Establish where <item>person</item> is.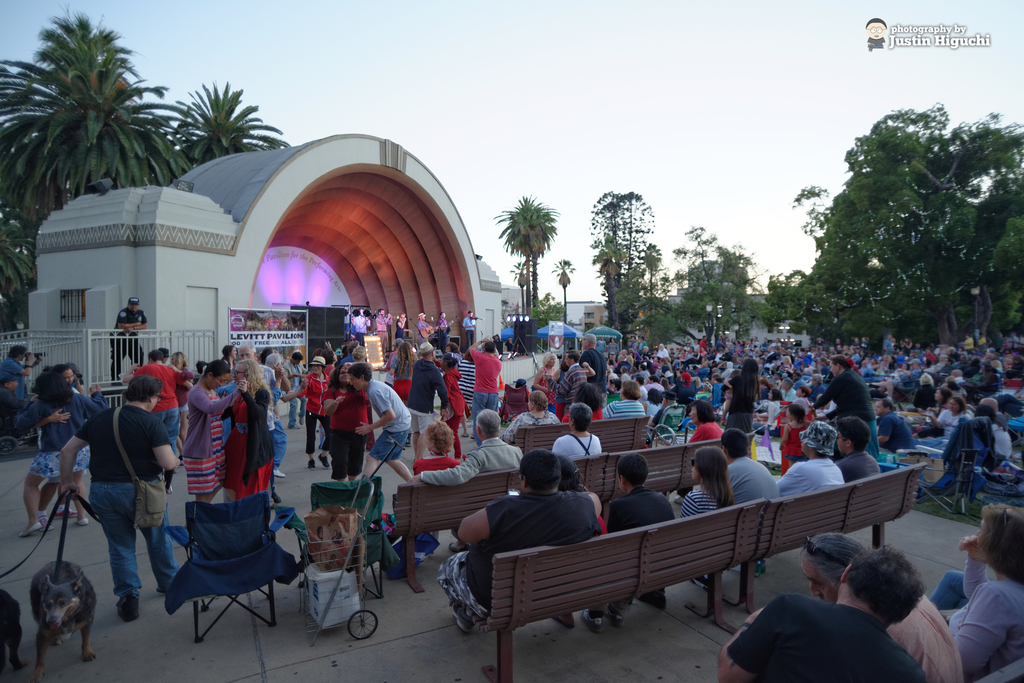
Established at locate(562, 383, 599, 419).
